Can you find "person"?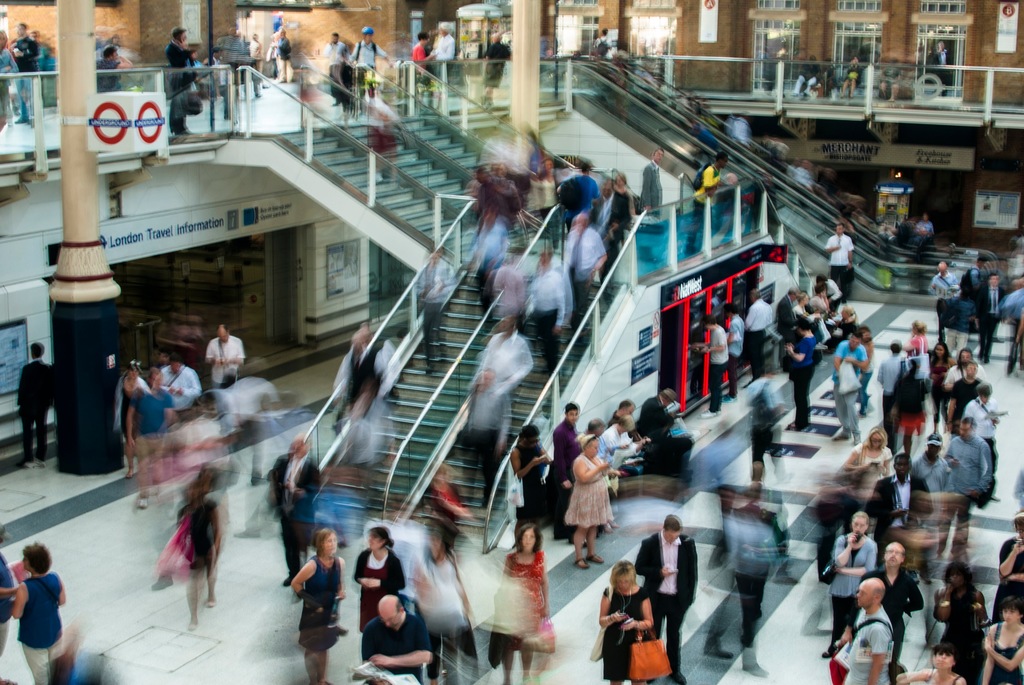
Yes, bounding box: Rect(408, 30, 432, 74).
